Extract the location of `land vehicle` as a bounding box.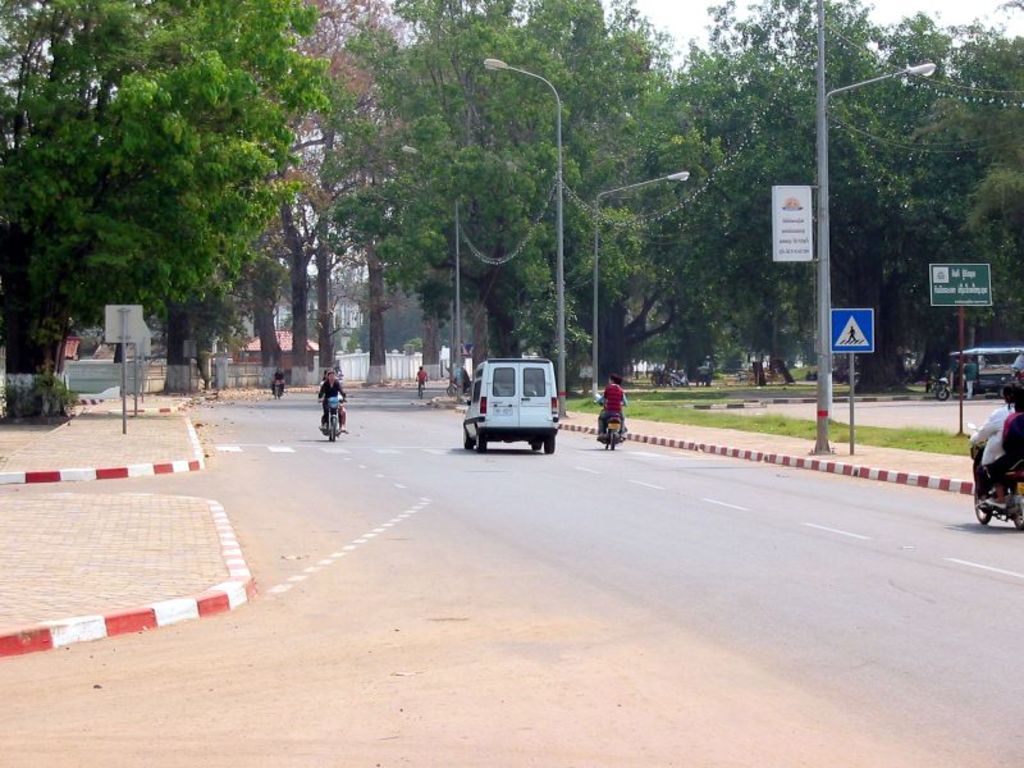
select_region(932, 371, 951, 403).
